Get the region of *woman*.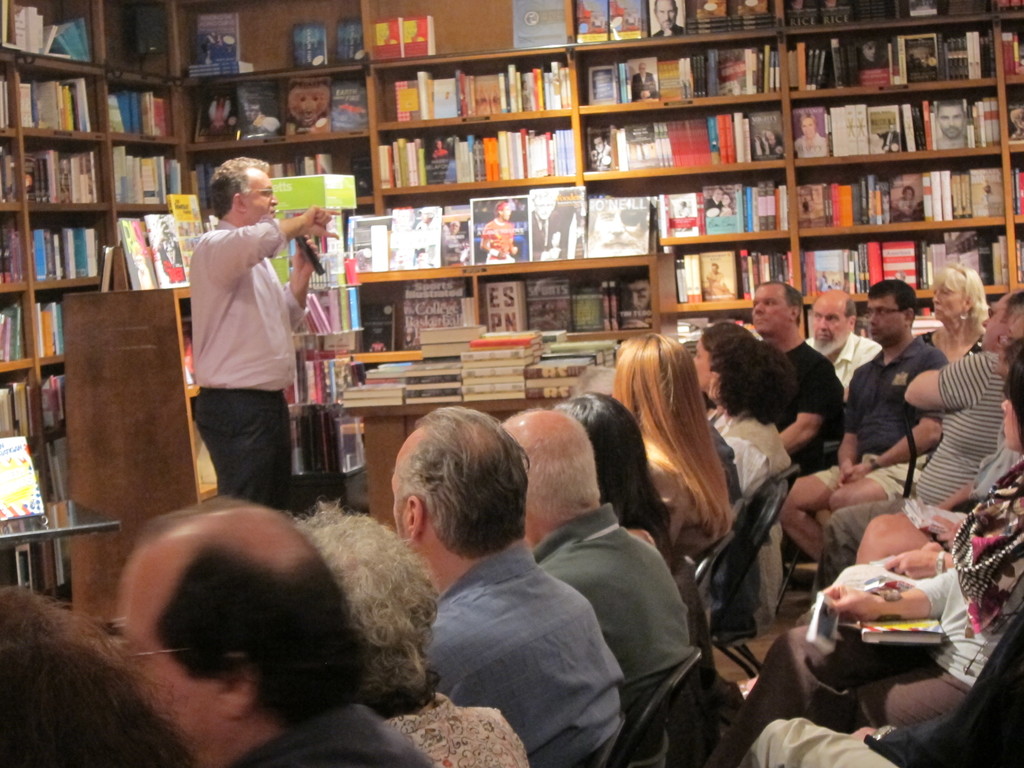
crop(608, 332, 735, 554).
